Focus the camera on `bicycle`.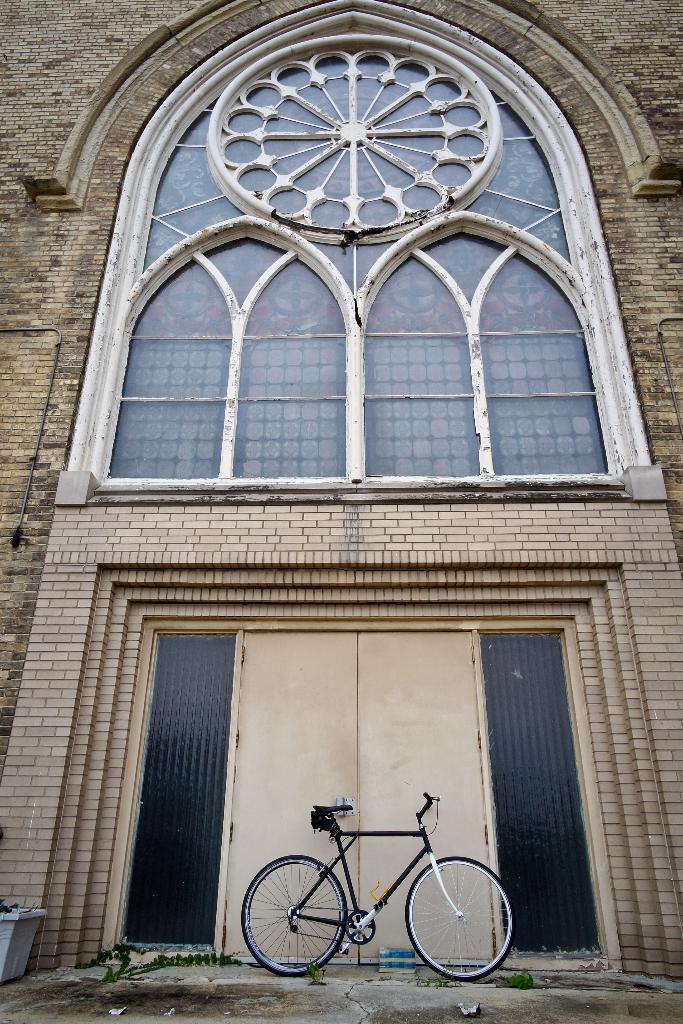
Focus region: select_region(240, 804, 516, 979).
